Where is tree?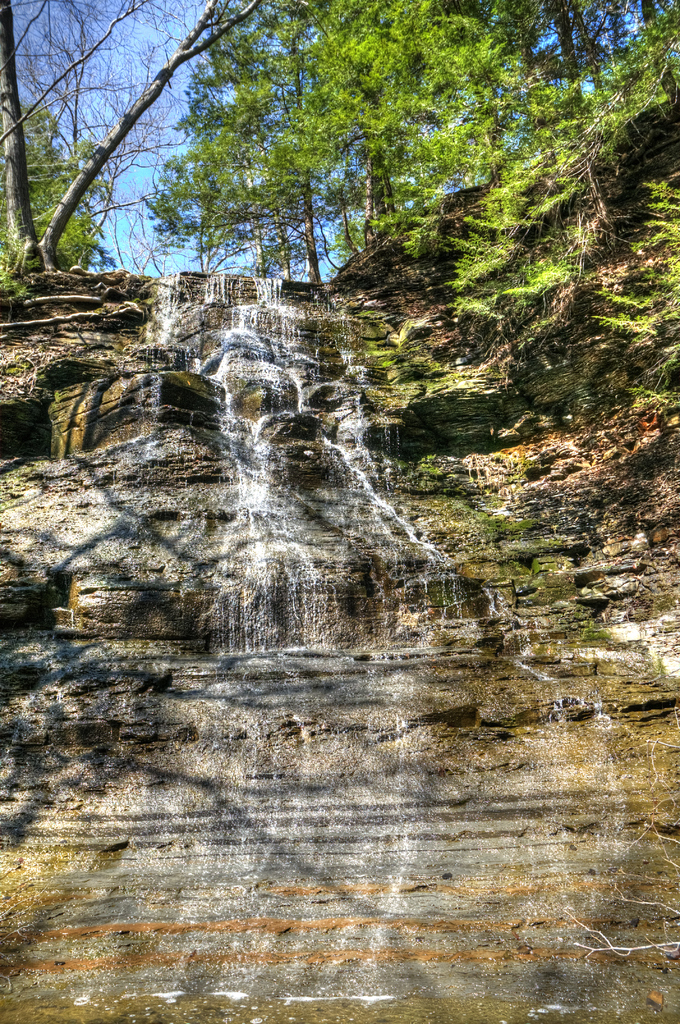
{"x1": 4, "y1": 4, "x2": 263, "y2": 273}.
